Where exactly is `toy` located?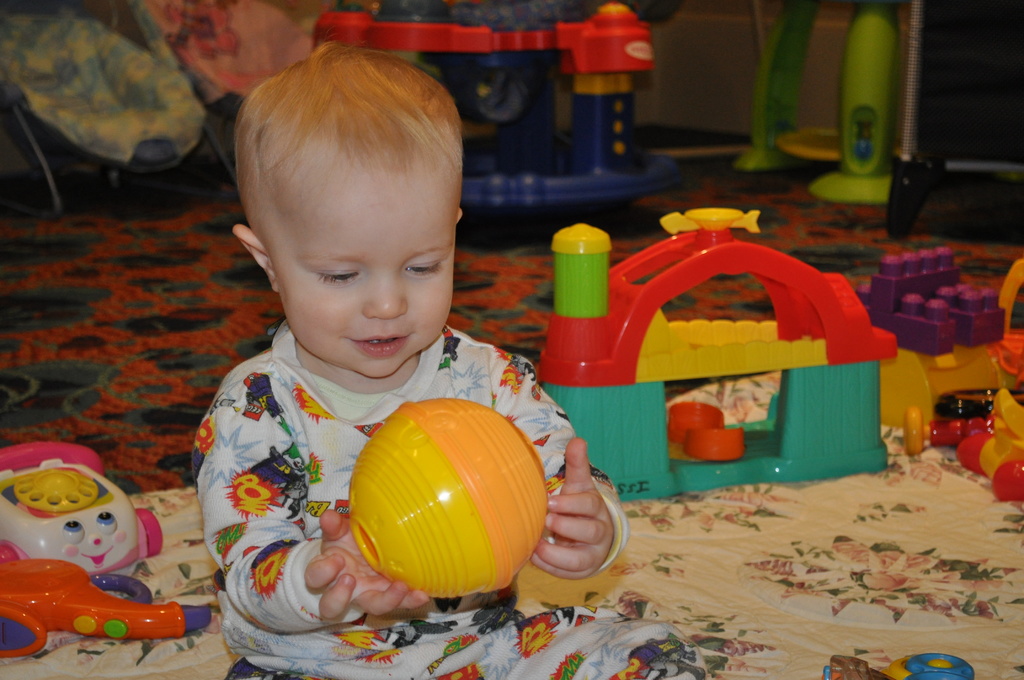
Its bounding box is (958, 388, 1023, 498).
